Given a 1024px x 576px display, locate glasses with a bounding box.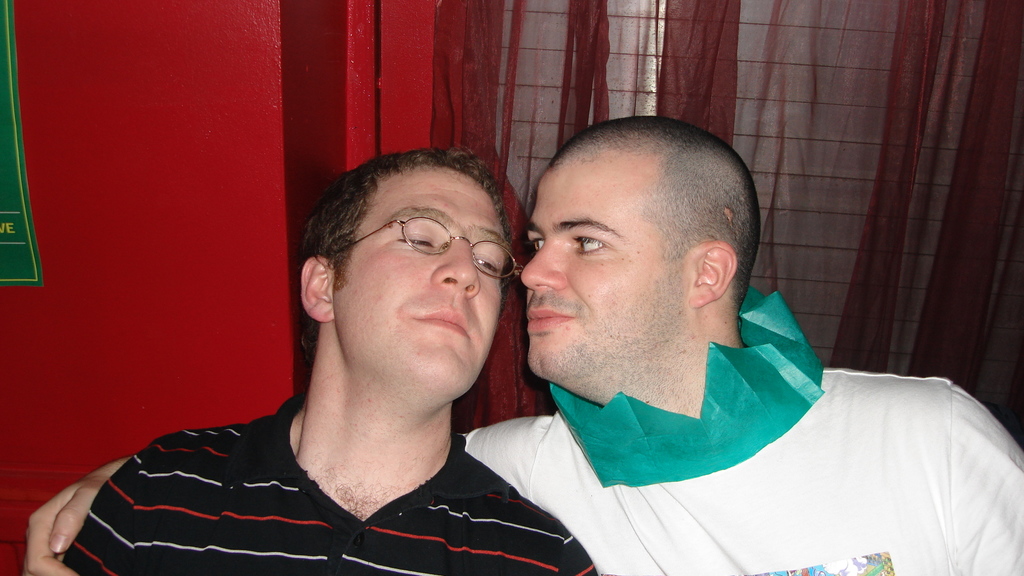
Located: Rect(321, 218, 525, 292).
